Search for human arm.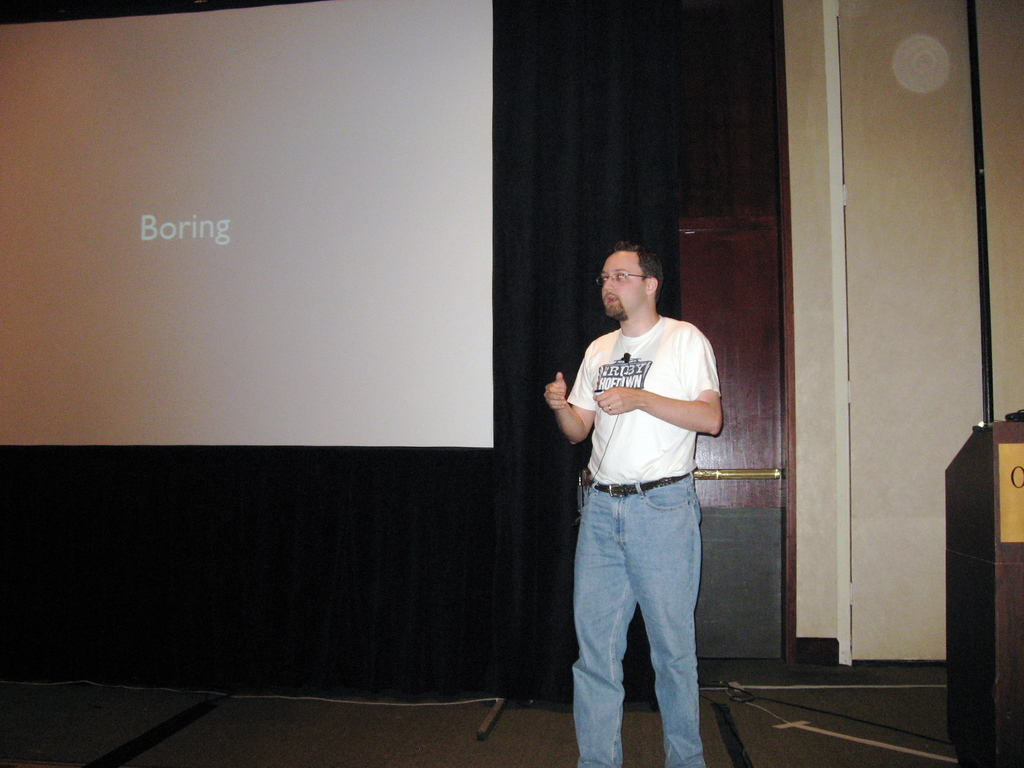
Found at 541:347:590:447.
